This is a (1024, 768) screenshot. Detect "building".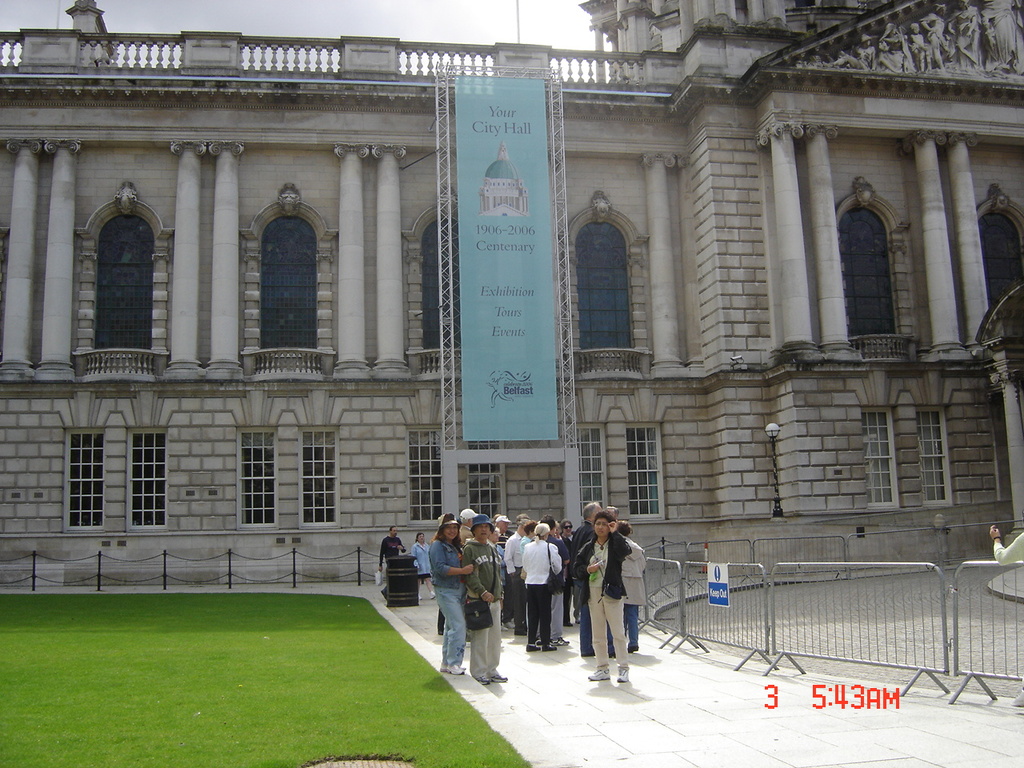
{"x1": 0, "y1": 0, "x2": 1023, "y2": 586}.
